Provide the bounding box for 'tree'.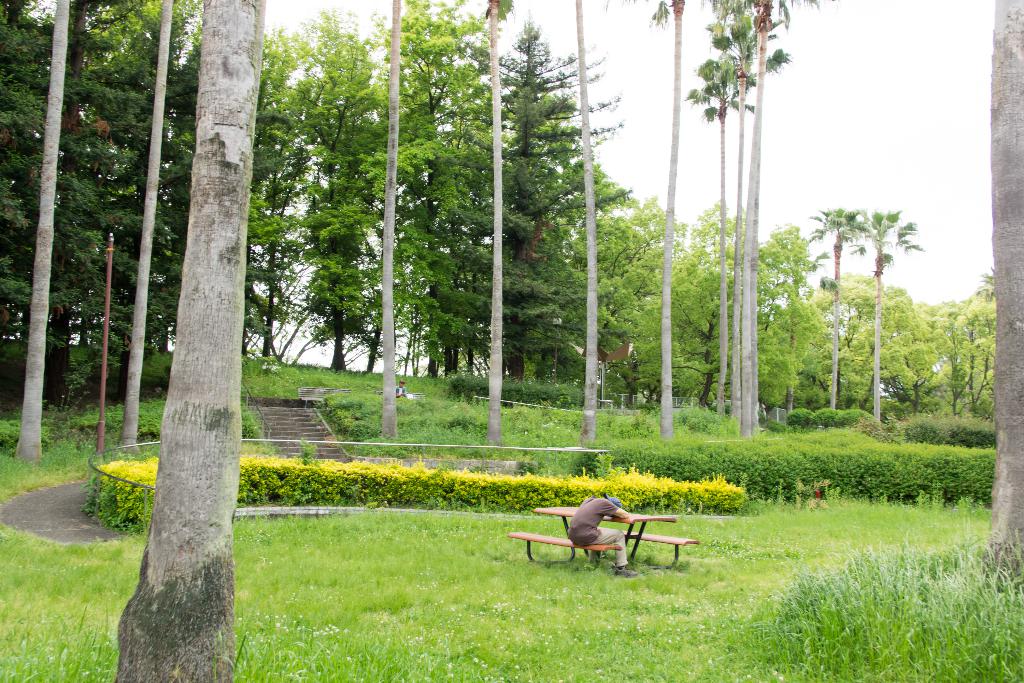
region(572, 0, 596, 441).
